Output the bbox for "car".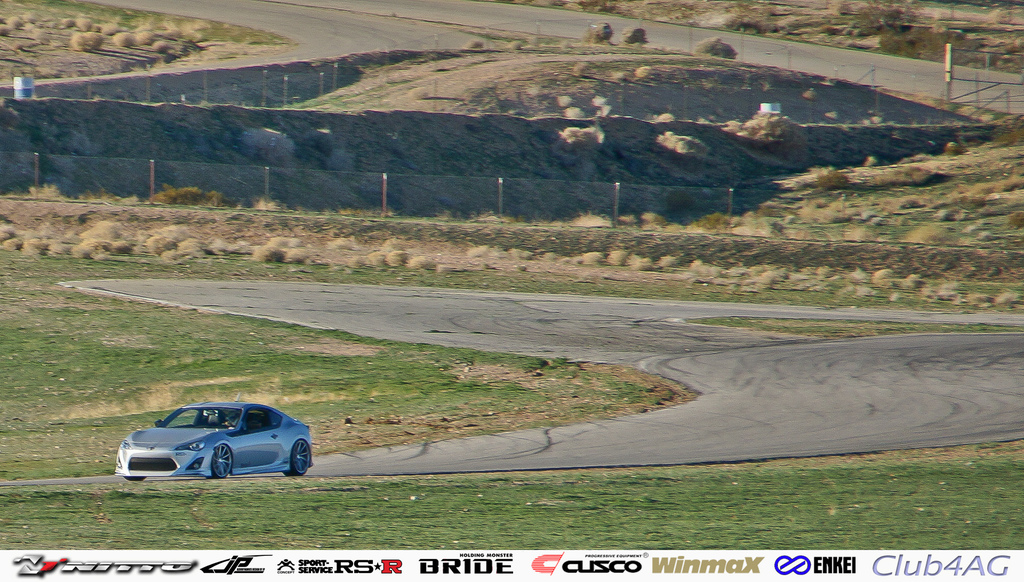
111,401,313,480.
